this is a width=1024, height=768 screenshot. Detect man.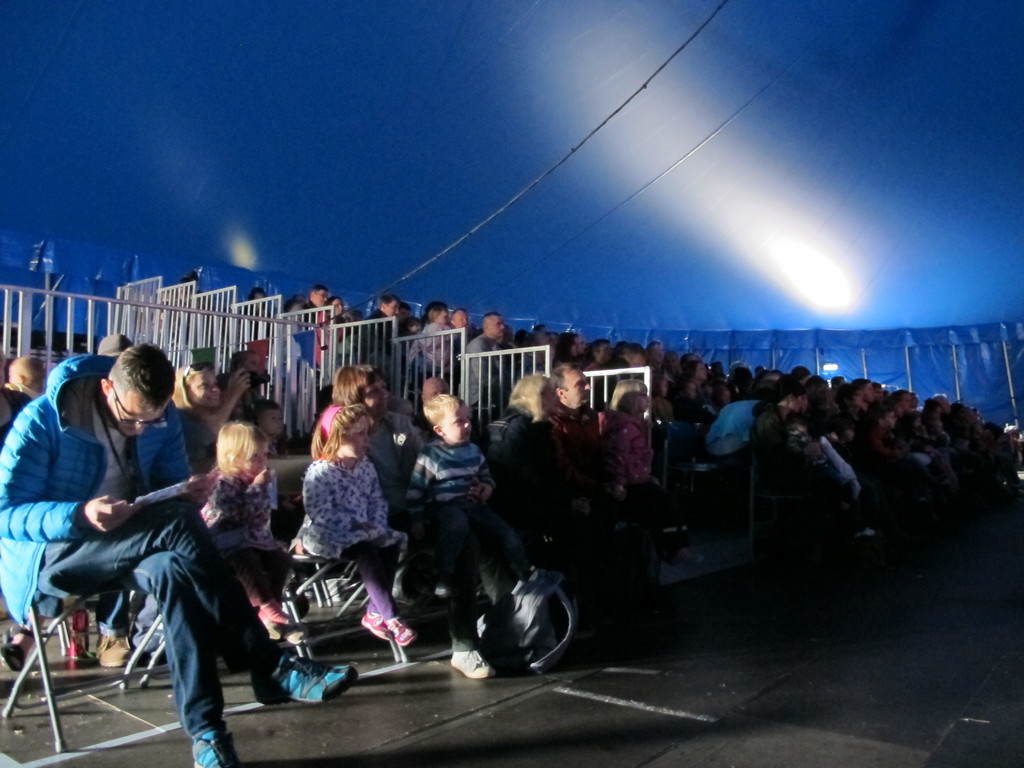
bbox=[848, 378, 873, 428].
